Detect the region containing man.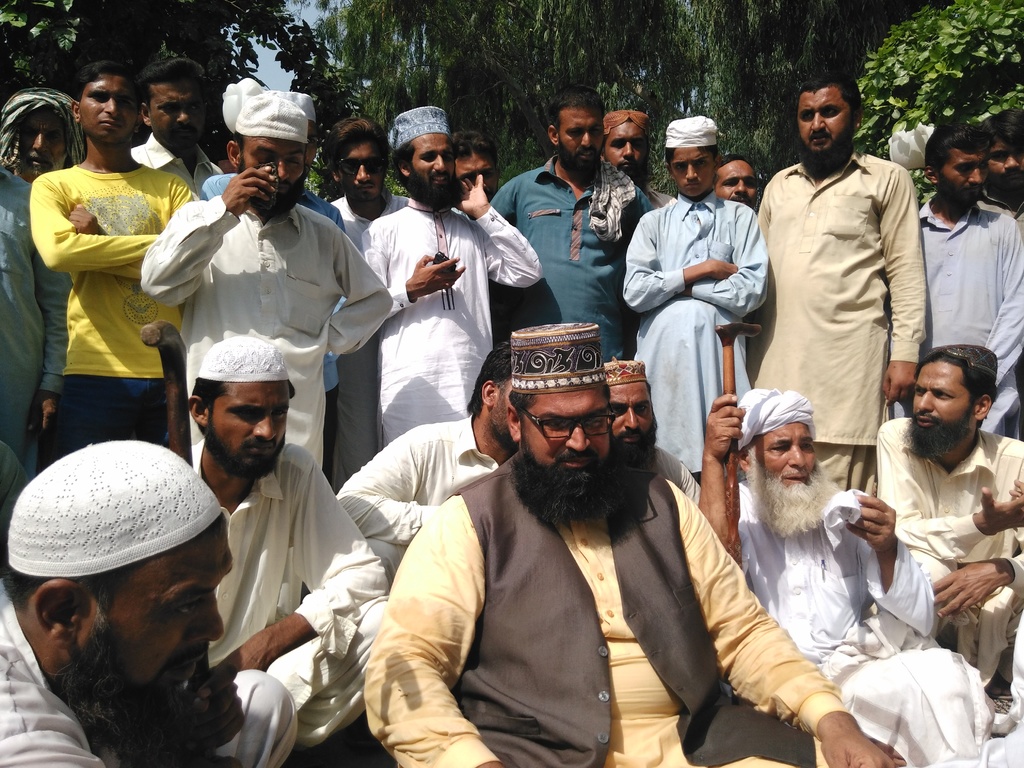
left=451, top=127, right=545, bottom=340.
